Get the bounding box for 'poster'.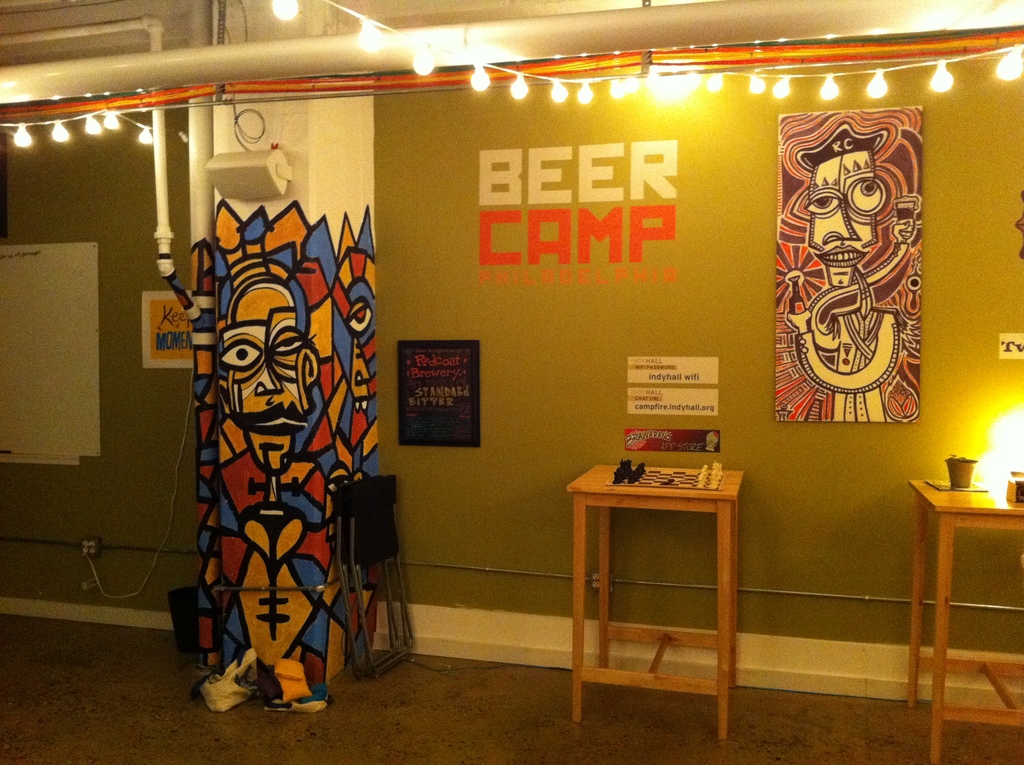
776 102 927 422.
